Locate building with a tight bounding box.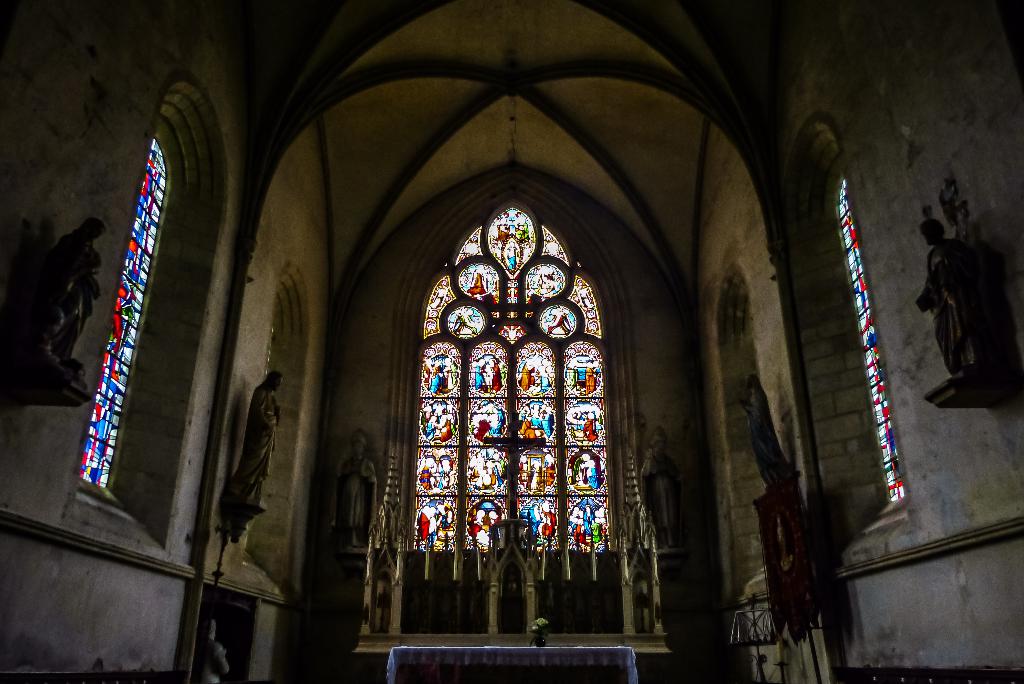
pyautogui.locateOnScreen(0, 0, 1023, 683).
